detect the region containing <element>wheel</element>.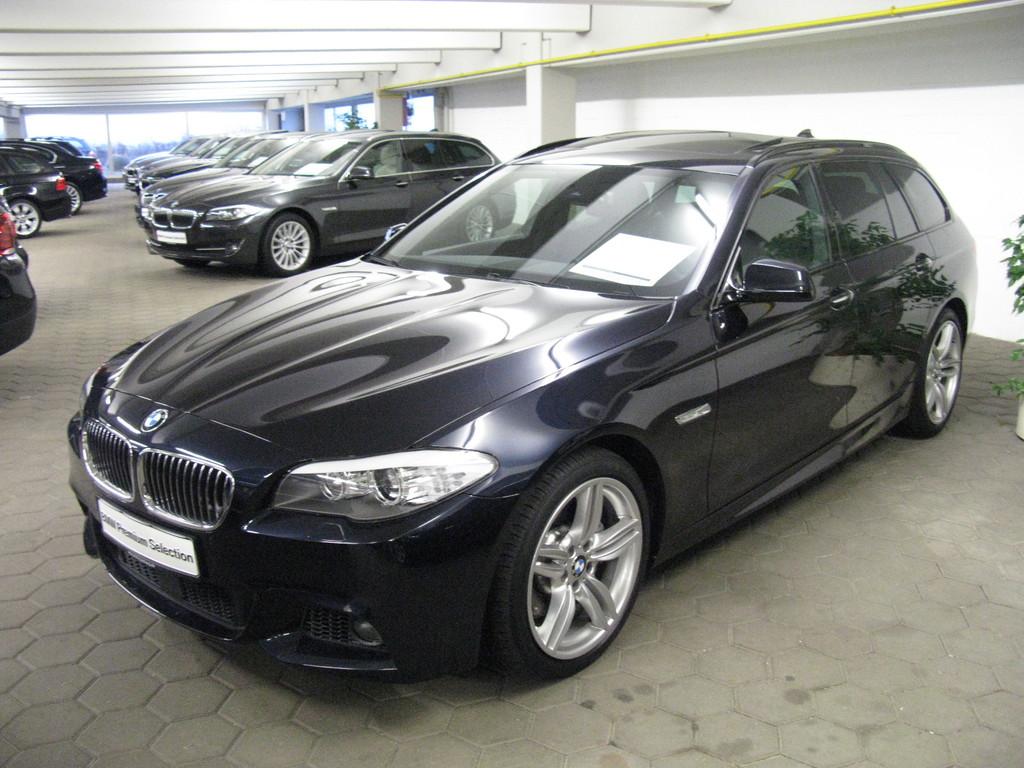
box(260, 213, 316, 276).
